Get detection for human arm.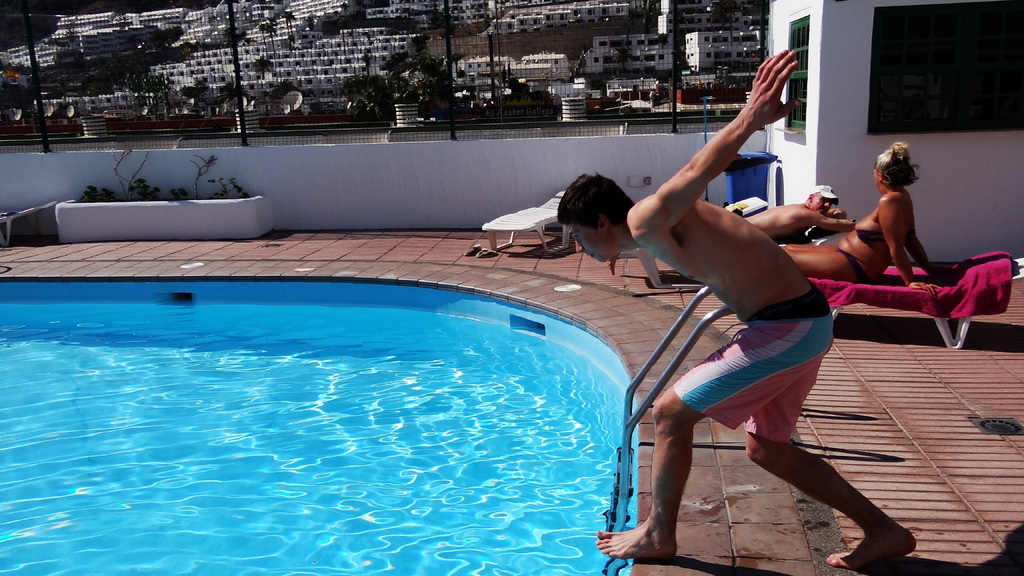
Detection: [631,40,799,249].
